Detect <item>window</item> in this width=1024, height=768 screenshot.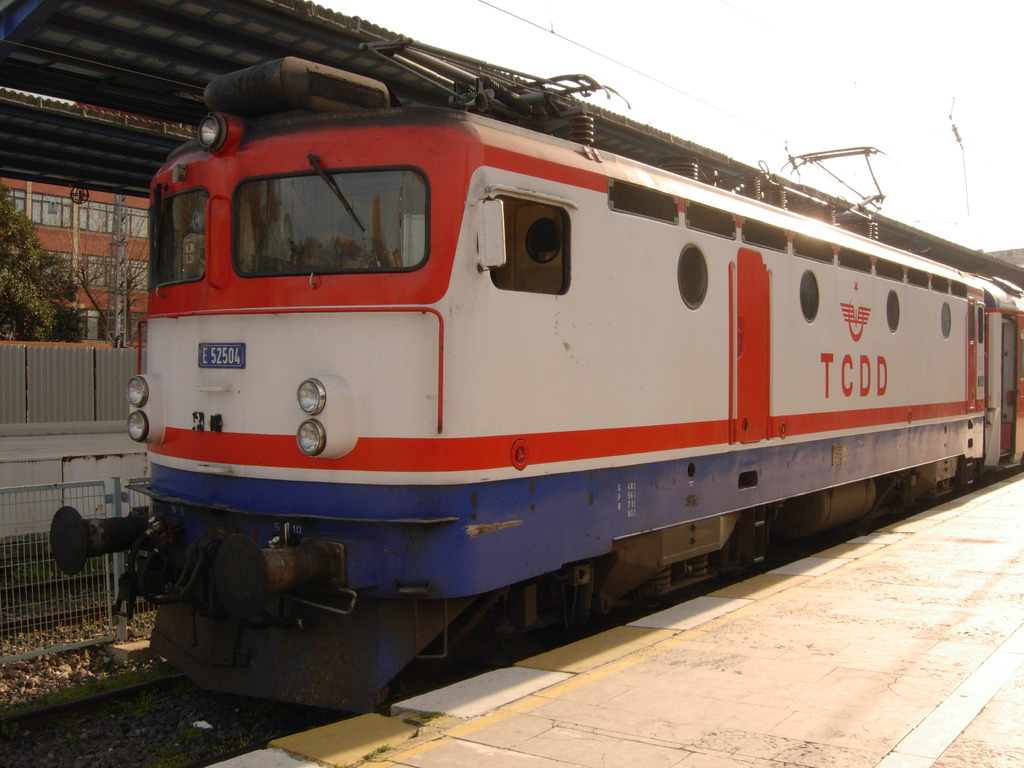
Detection: (40, 250, 72, 284).
